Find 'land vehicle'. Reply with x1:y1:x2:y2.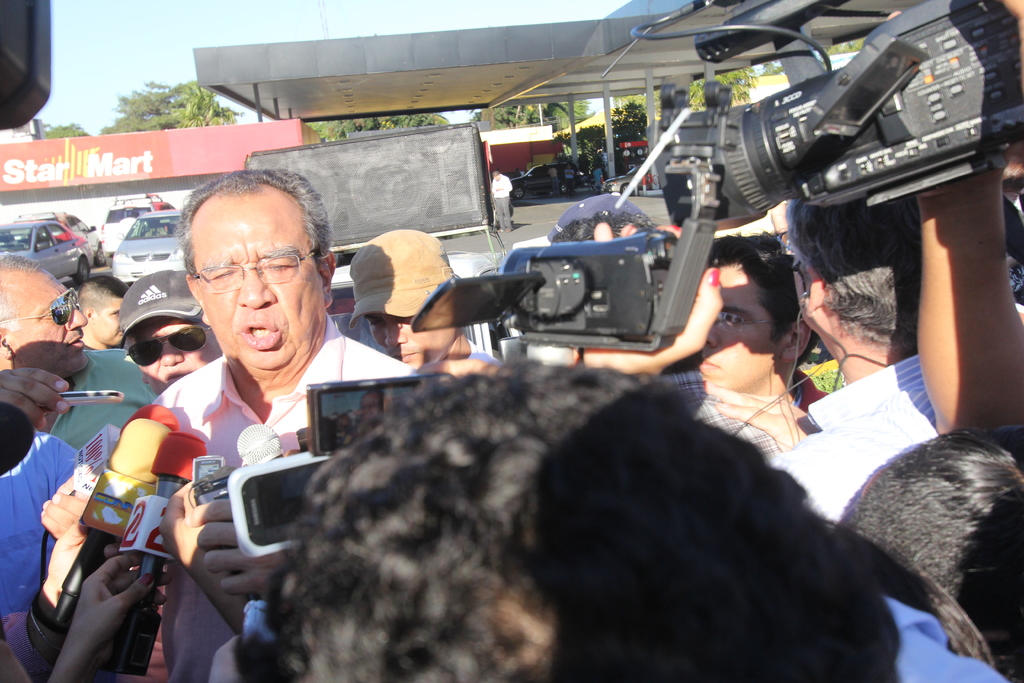
0:220:95:287.
